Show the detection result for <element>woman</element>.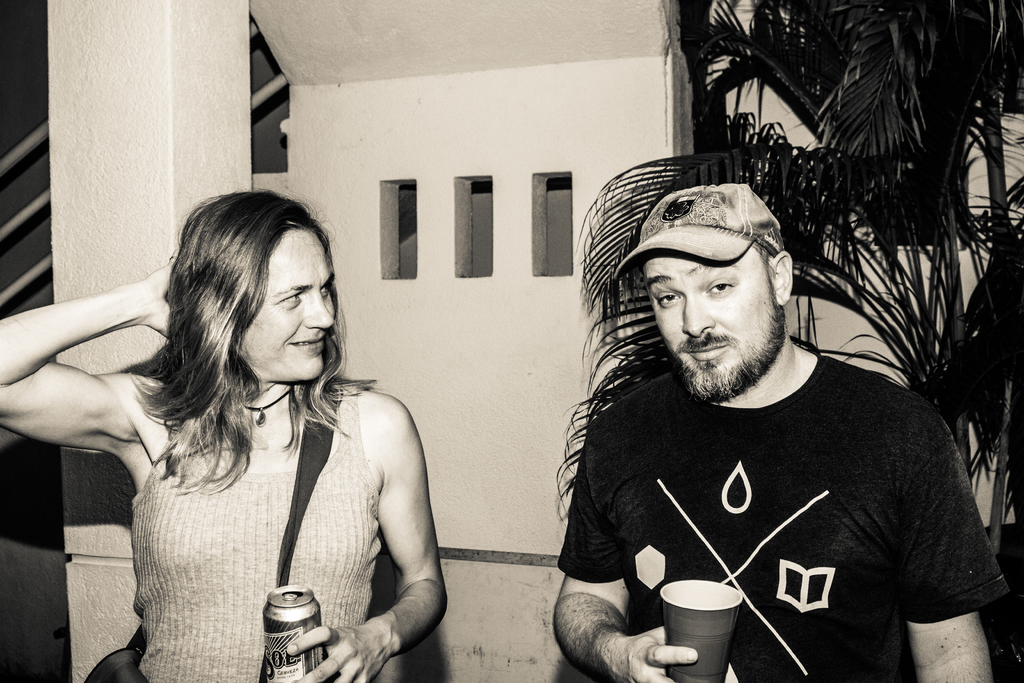
detection(0, 178, 521, 682).
